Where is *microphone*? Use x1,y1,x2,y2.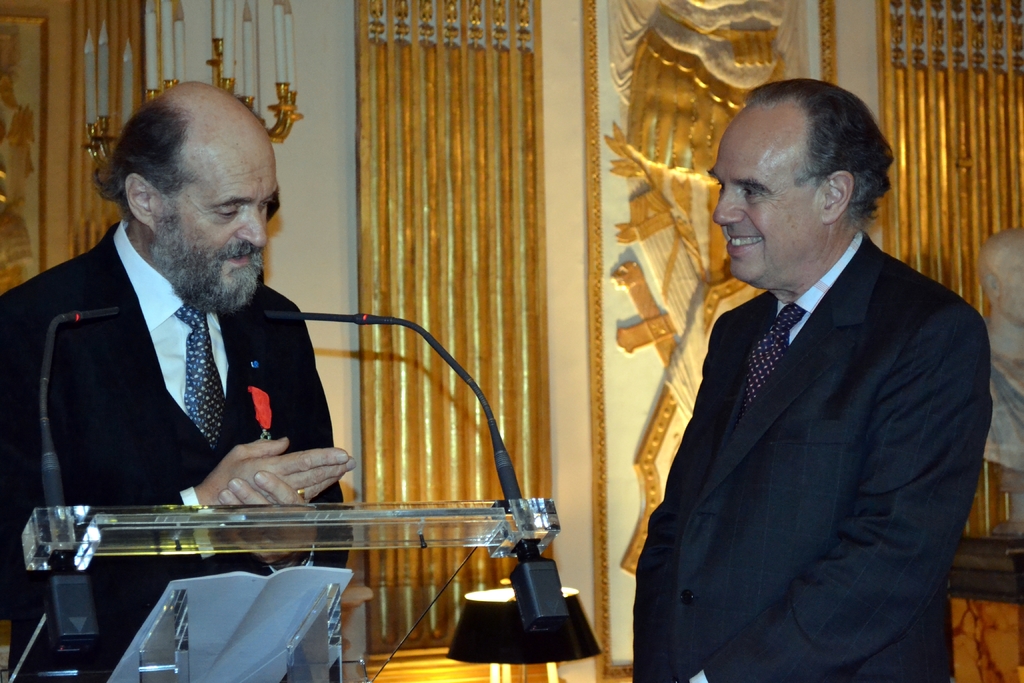
252,309,399,329.
